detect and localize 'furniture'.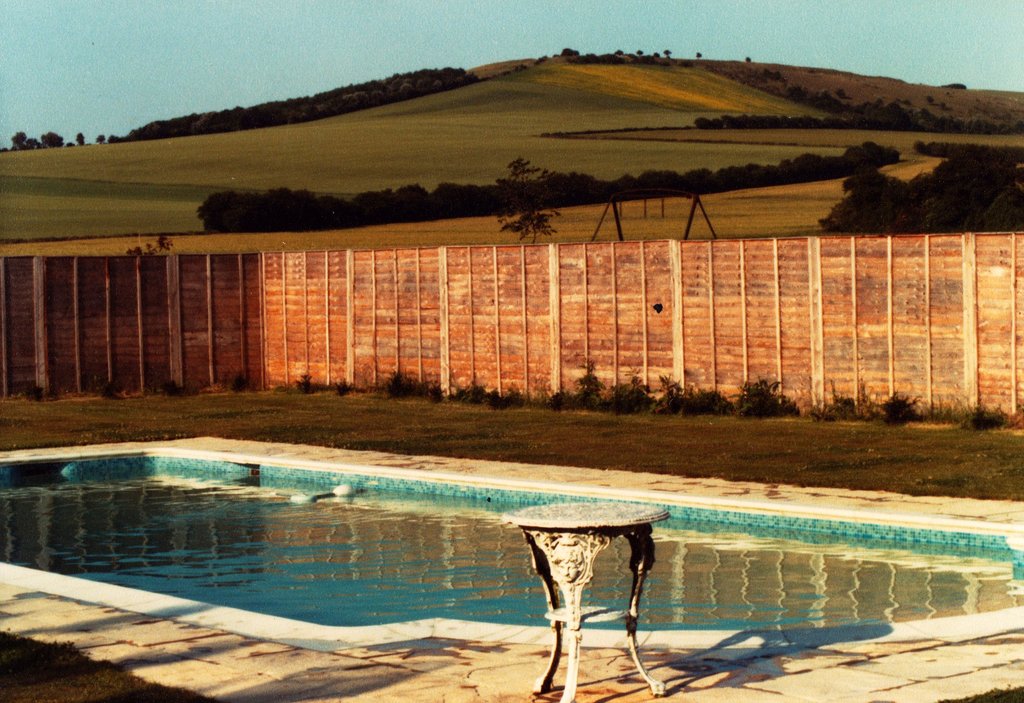
Localized at bbox=(499, 503, 675, 702).
